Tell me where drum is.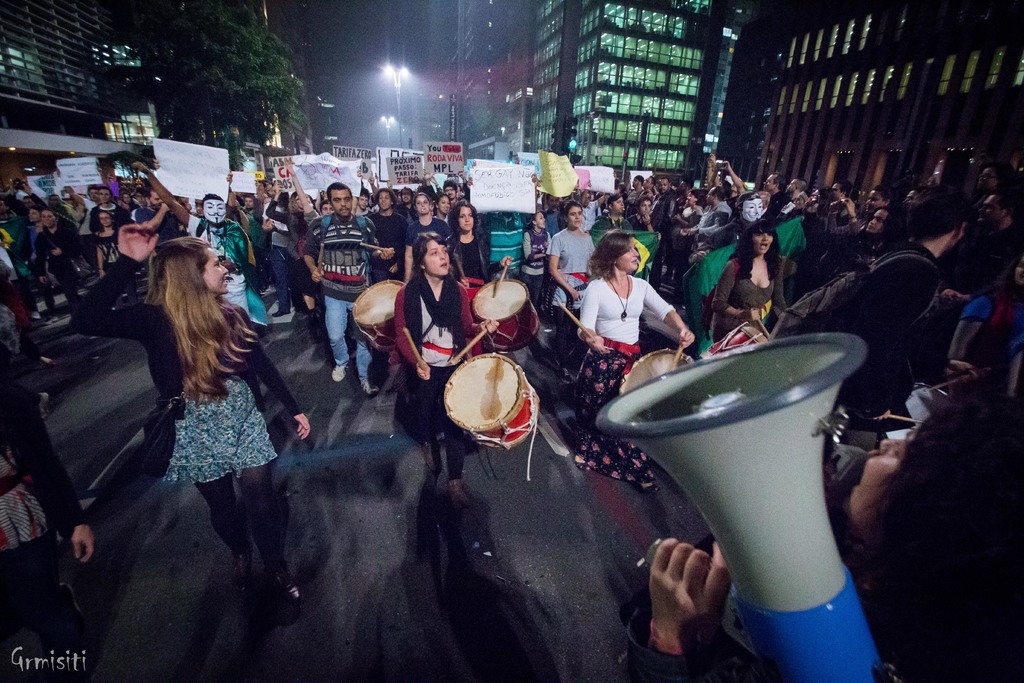
drum is at <bbox>698, 322, 772, 361</bbox>.
